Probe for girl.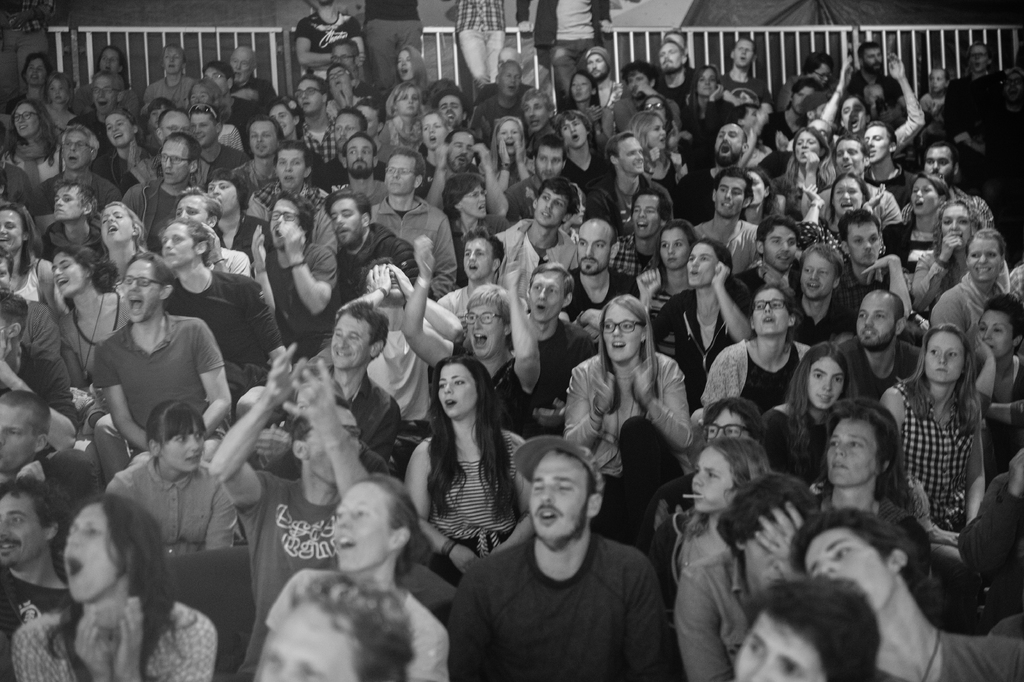
Probe result: detection(927, 226, 1017, 338).
